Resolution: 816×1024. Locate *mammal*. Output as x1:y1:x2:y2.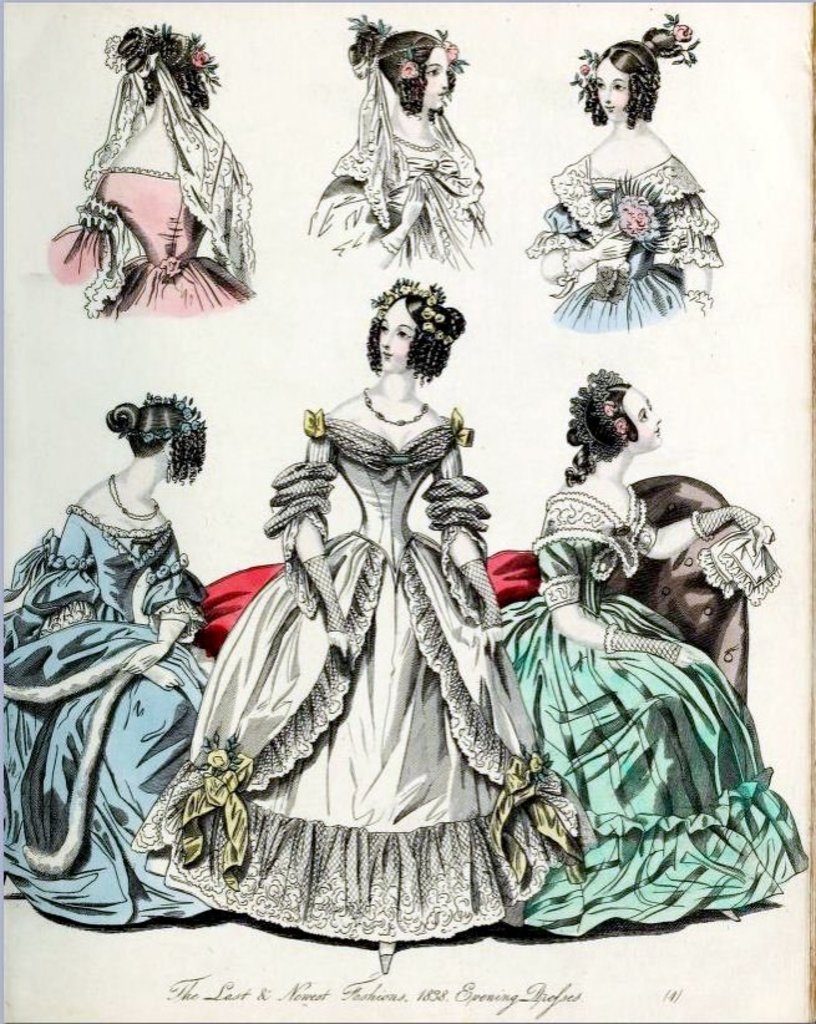
300:14:498:275.
